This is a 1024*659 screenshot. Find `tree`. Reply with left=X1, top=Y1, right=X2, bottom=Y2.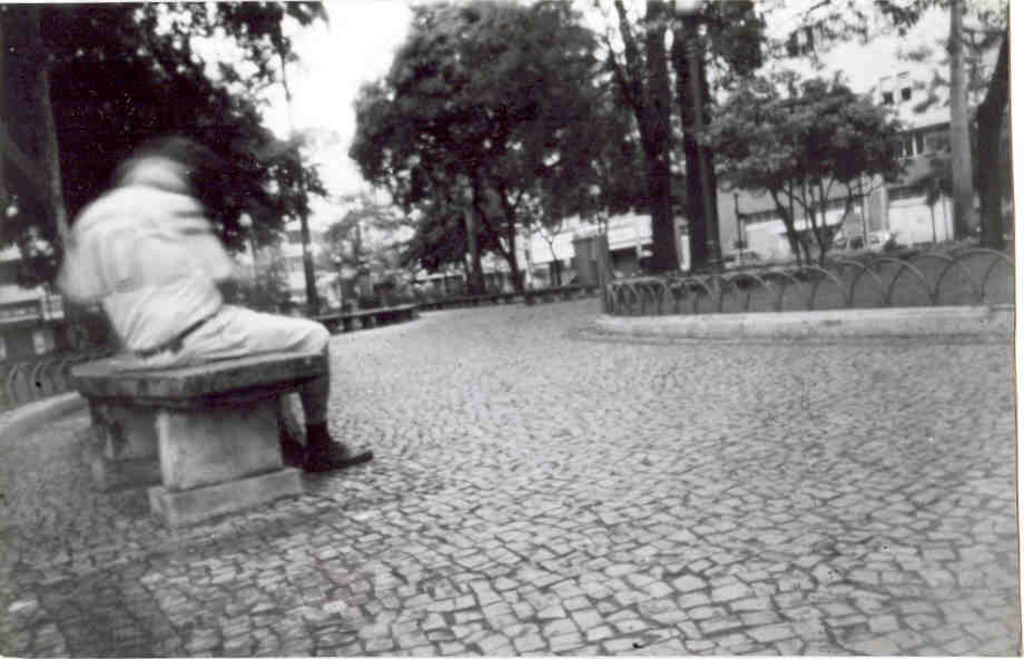
left=628, top=0, right=1020, bottom=305.
